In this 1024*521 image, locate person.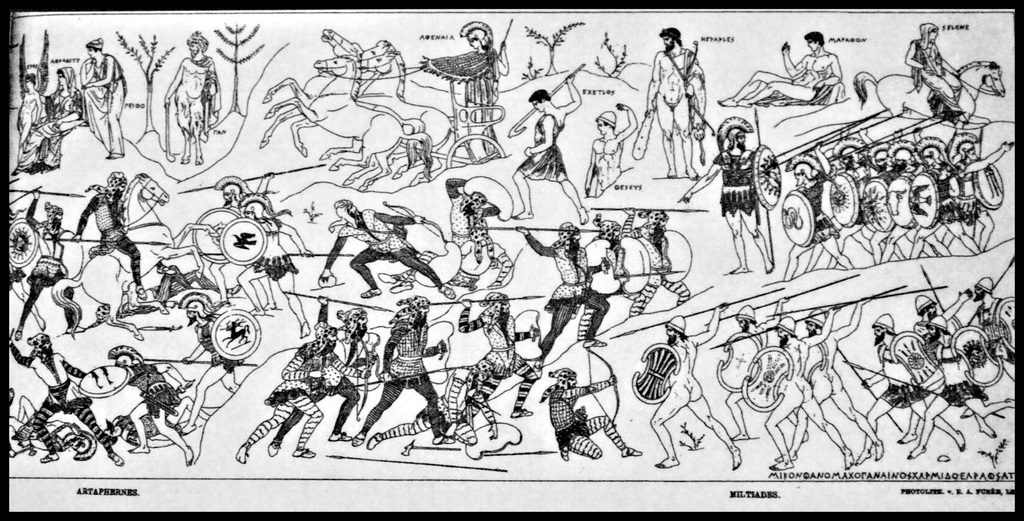
Bounding box: 162 29 220 166.
